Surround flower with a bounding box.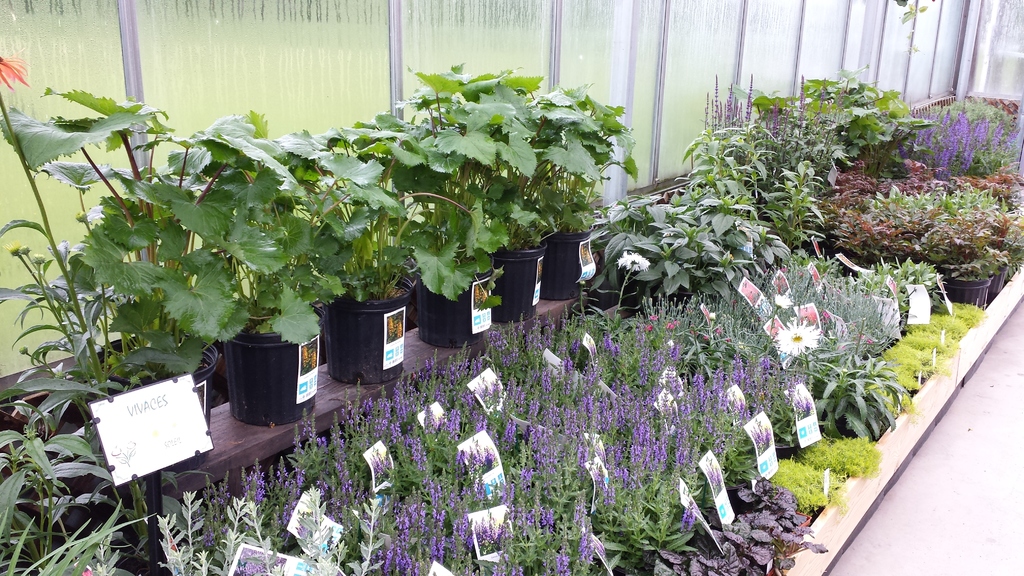
box(328, 418, 344, 451).
